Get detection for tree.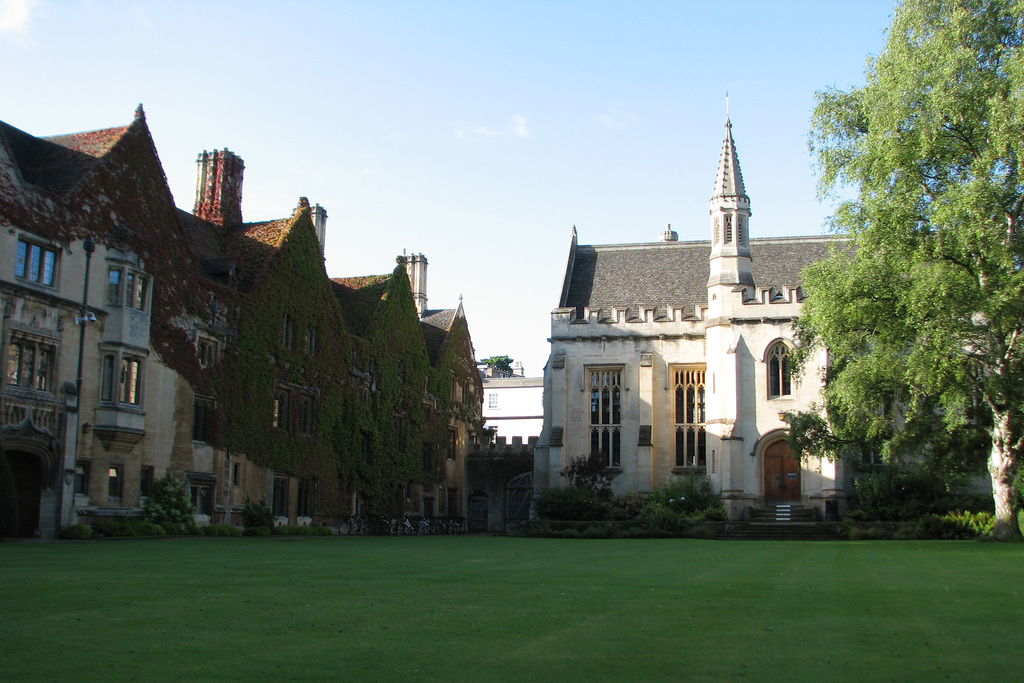
Detection: <box>759,124,998,536</box>.
